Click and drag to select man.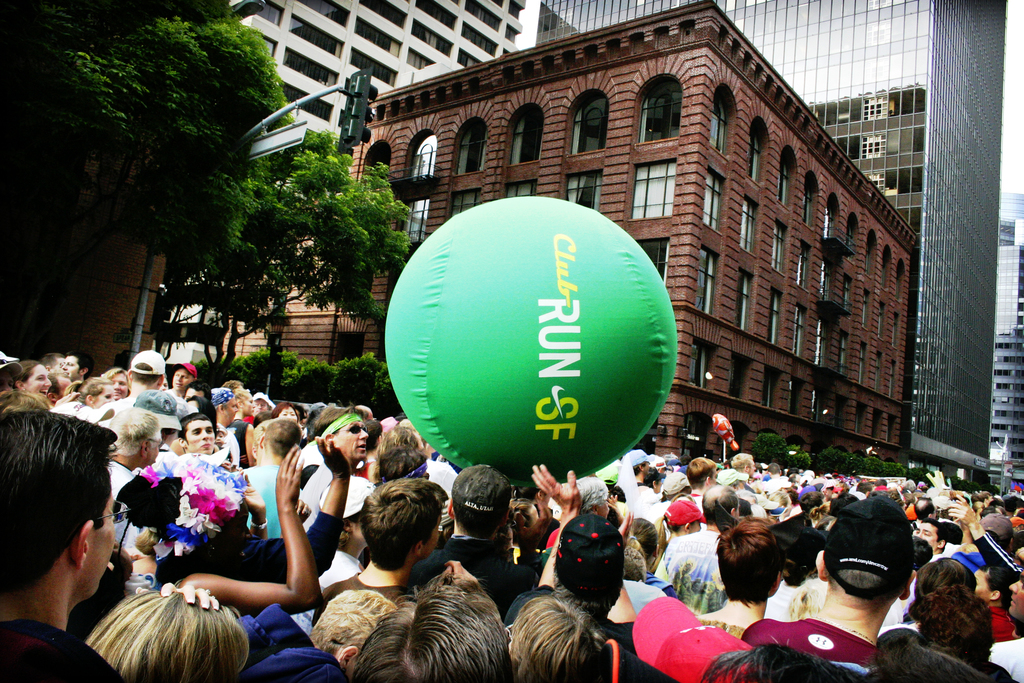
Selection: 648,482,742,619.
